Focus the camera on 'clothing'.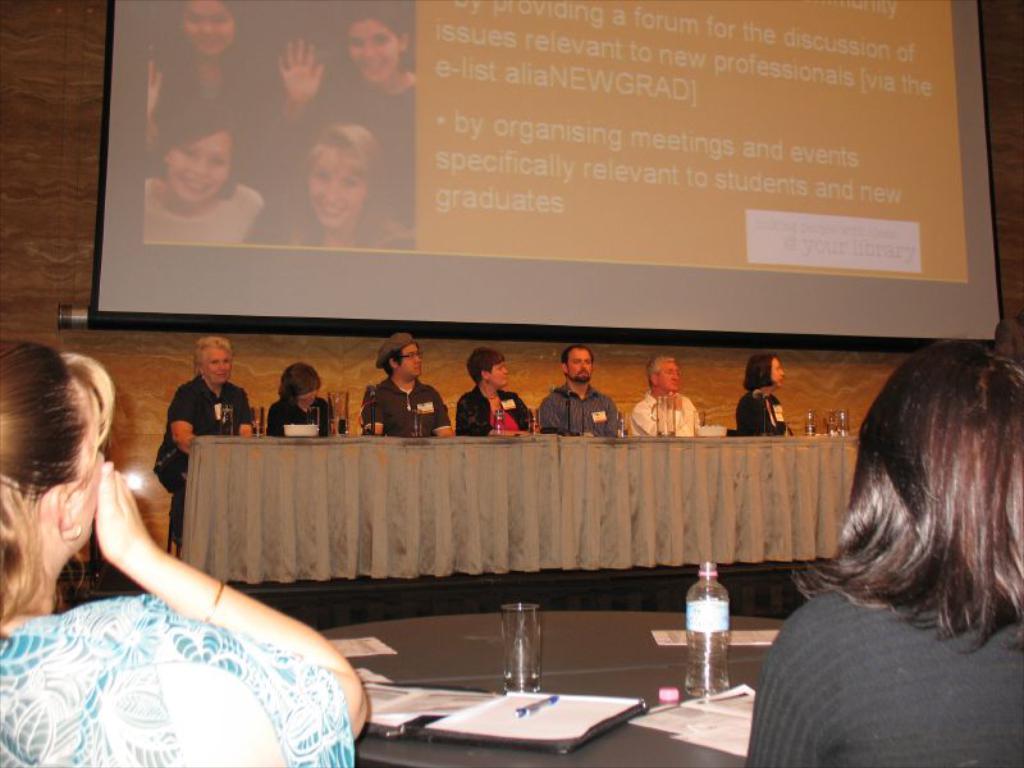
Focus region: [left=753, top=582, right=1023, bottom=767].
